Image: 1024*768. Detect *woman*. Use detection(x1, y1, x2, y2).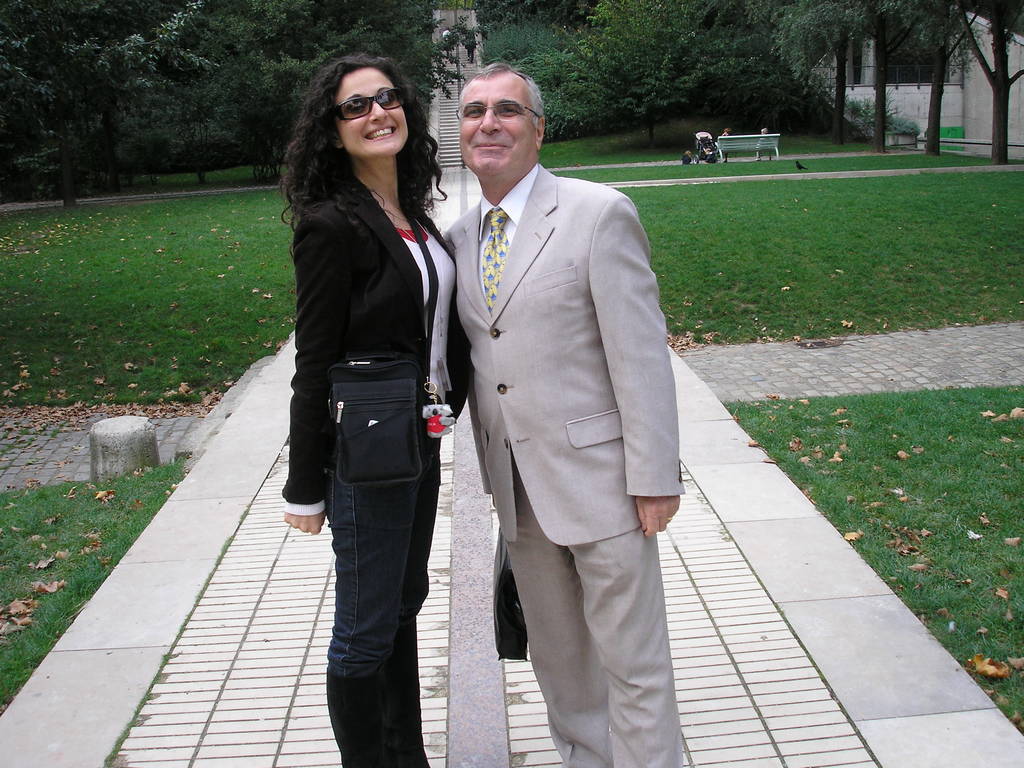
detection(274, 44, 466, 767).
